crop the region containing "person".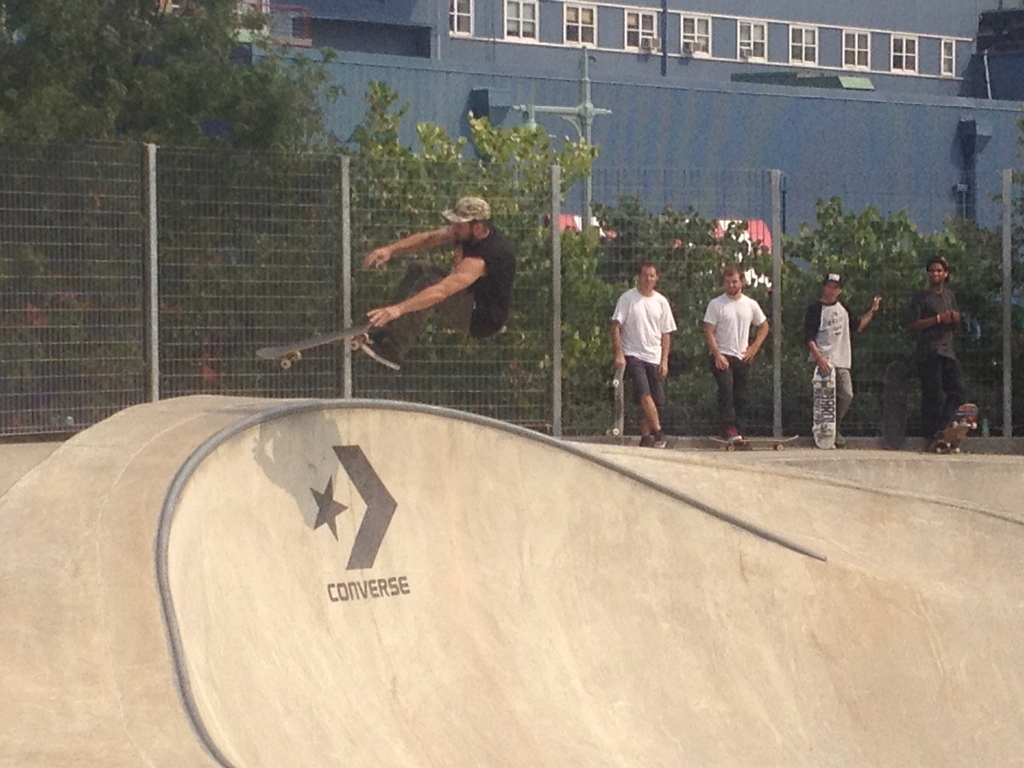
Crop region: (left=701, top=266, right=767, bottom=442).
